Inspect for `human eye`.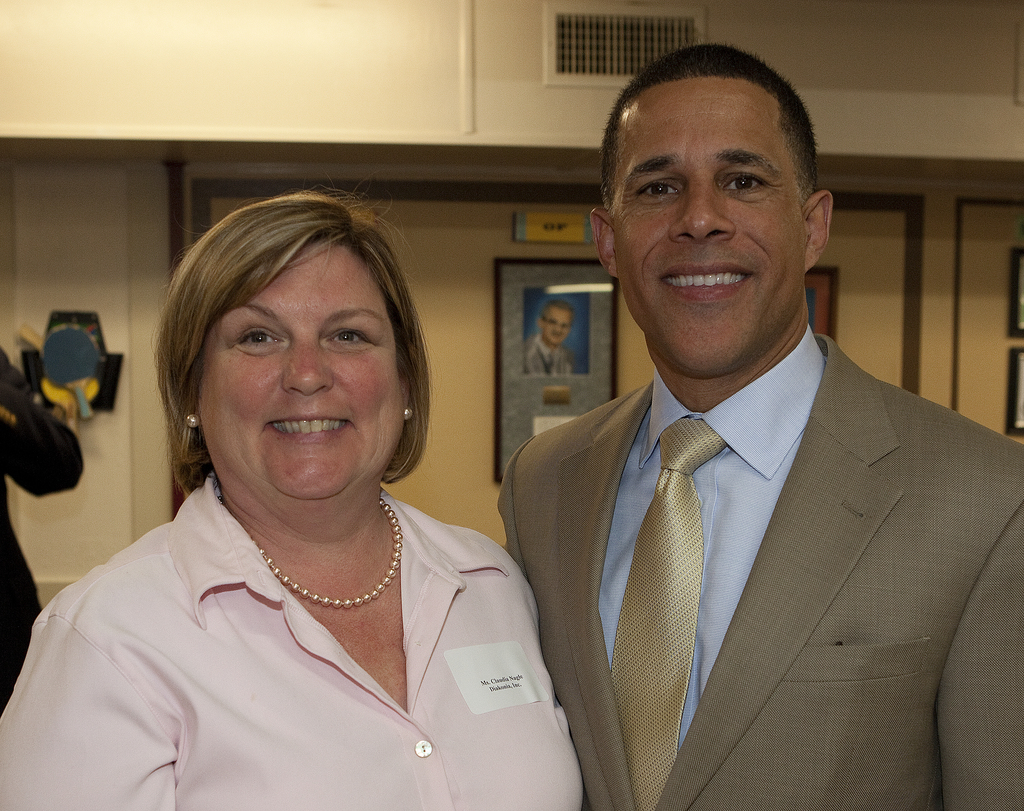
Inspection: (x1=232, y1=318, x2=285, y2=352).
